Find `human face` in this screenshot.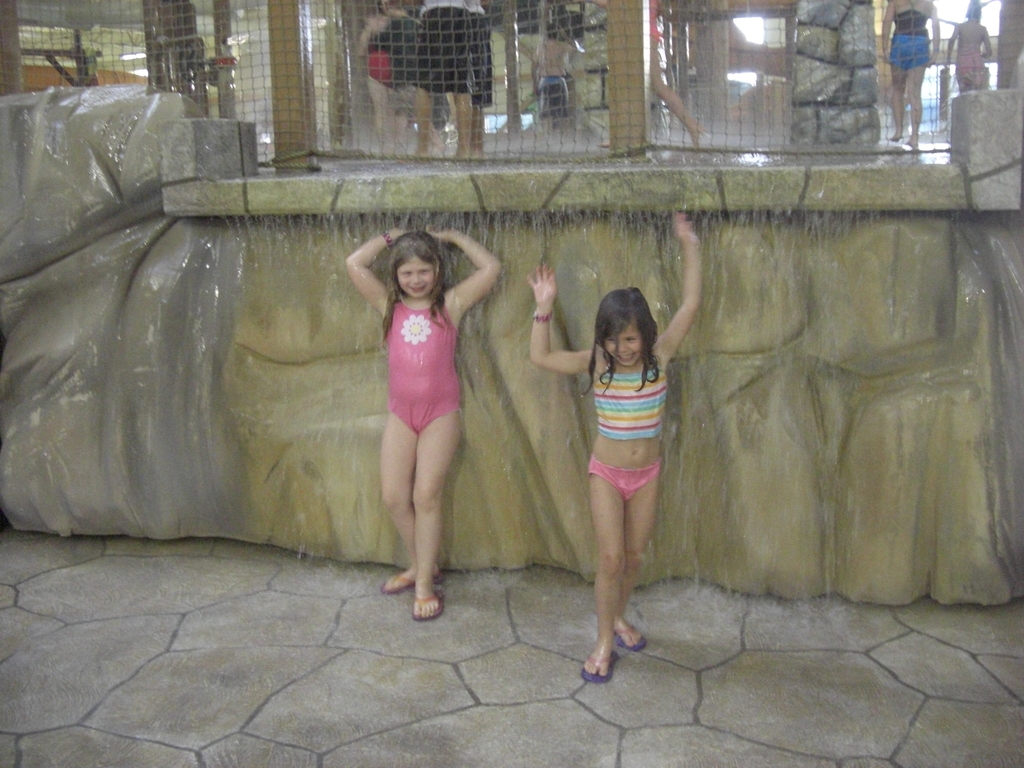
The bounding box for `human face` is (left=397, top=254, right=442, bottom=294).
